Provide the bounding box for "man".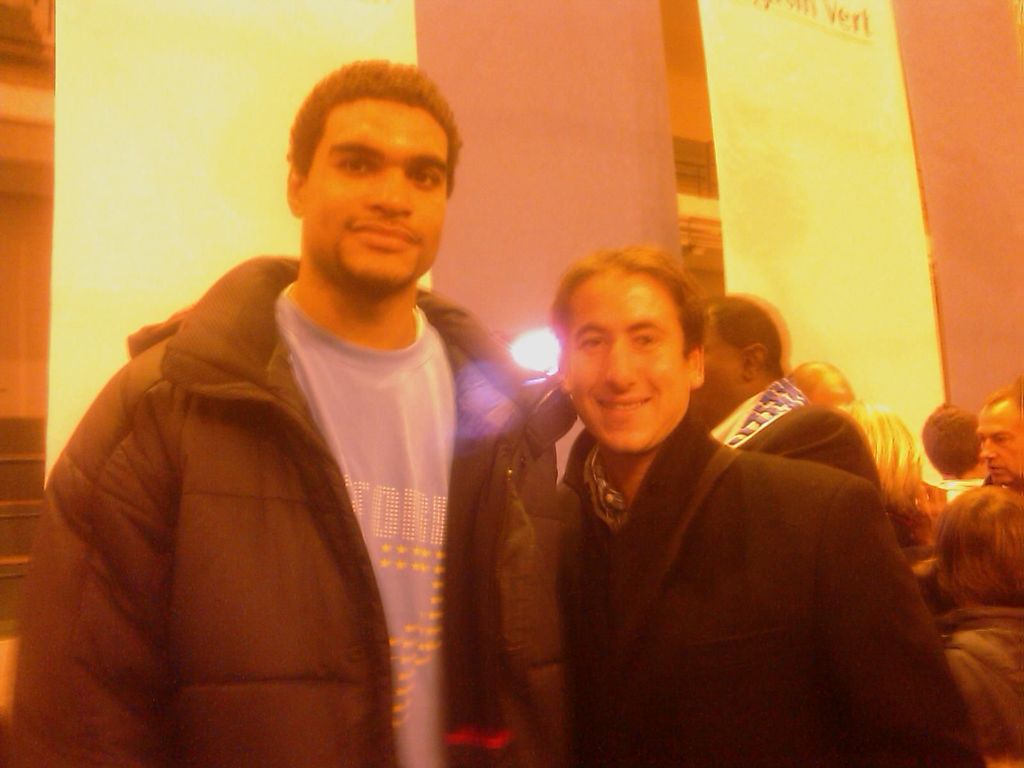
box(534, 247, 989, 767).
